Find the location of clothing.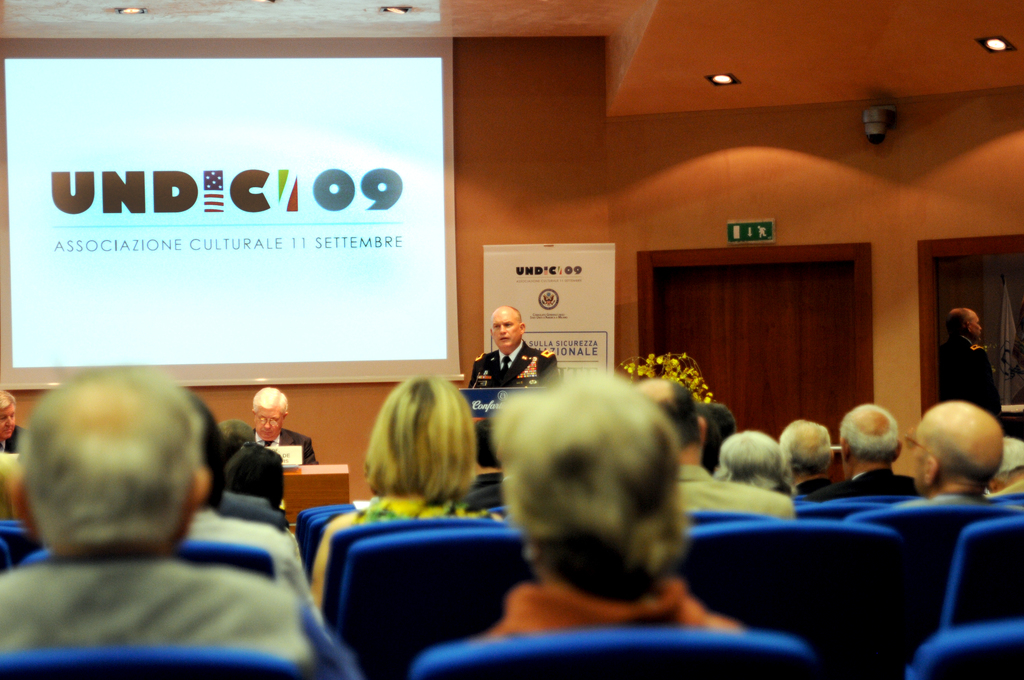
Location: left=988, top=480, right=1023, bottom=497.
